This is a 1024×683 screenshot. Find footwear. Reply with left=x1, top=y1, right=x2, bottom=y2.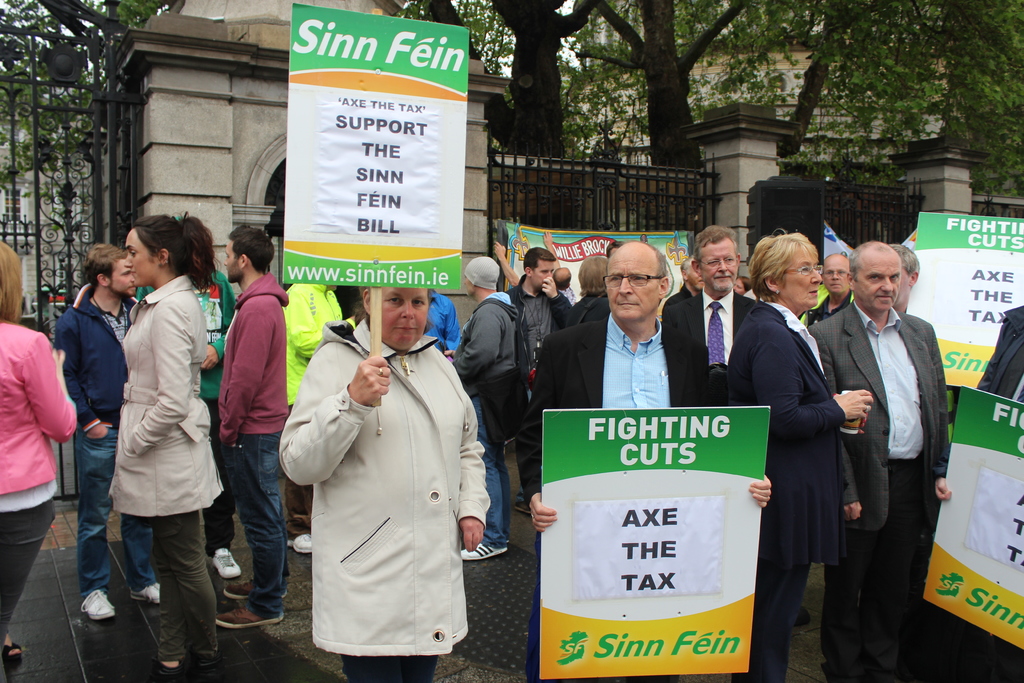
left=147, top=661, right=186, bottom=677.
